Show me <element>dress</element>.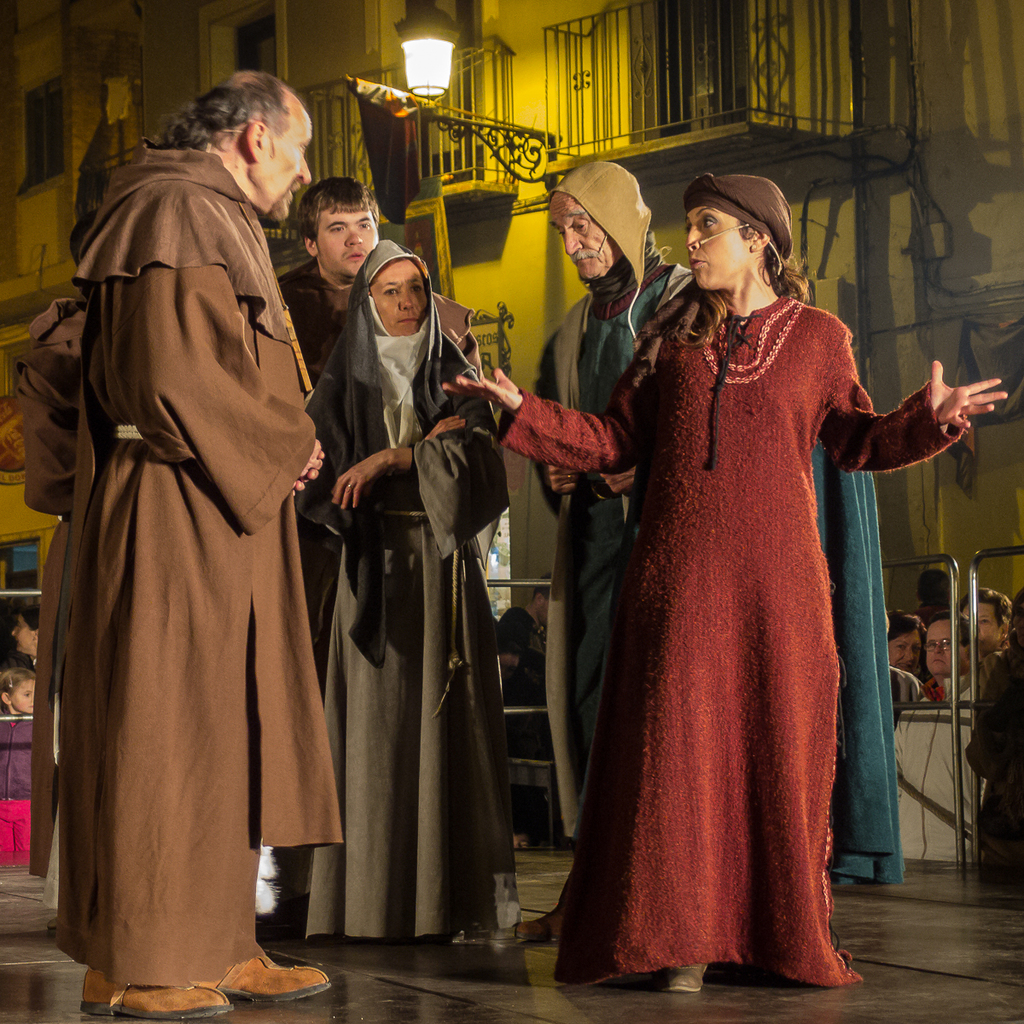
<element>dress</element> is here: 494,283,977,997.
